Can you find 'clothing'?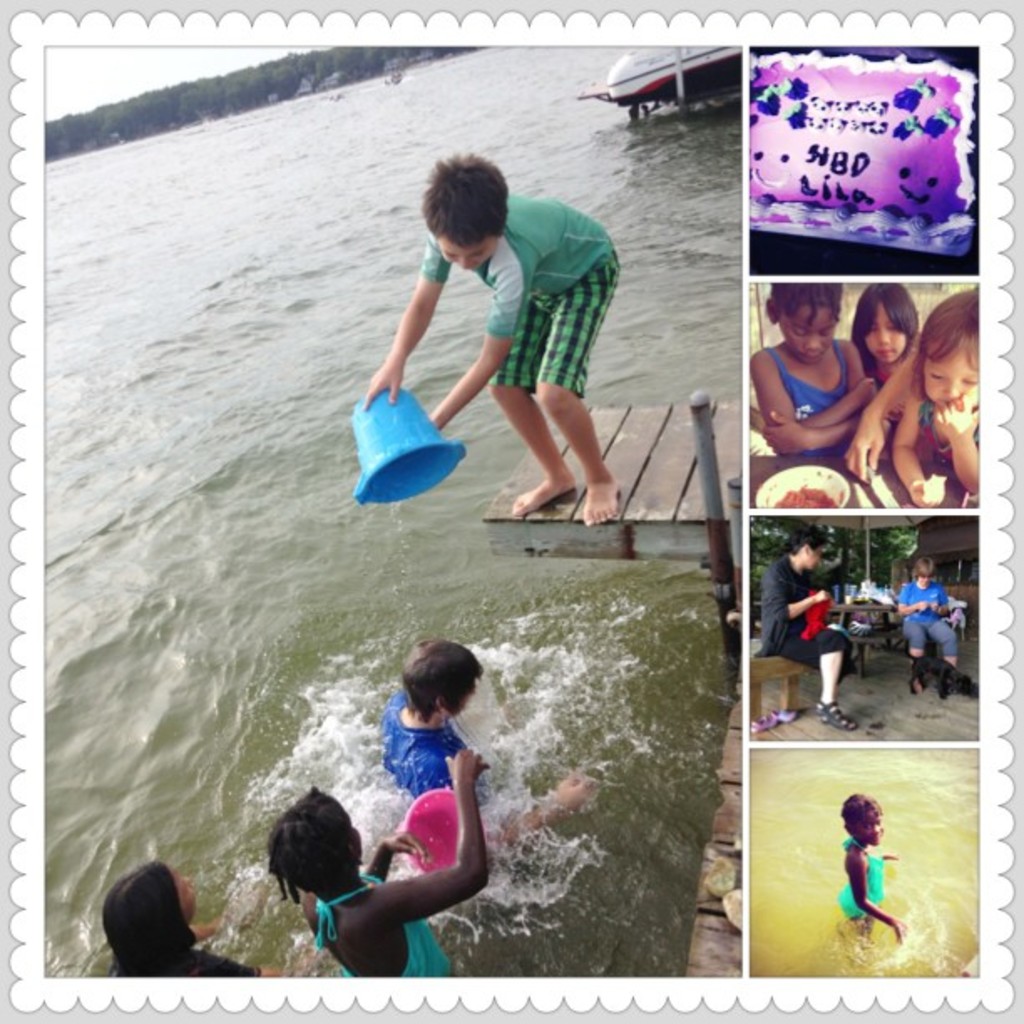
Yes, bounding box: (left=383, top=691, right=472, bottom=800).
